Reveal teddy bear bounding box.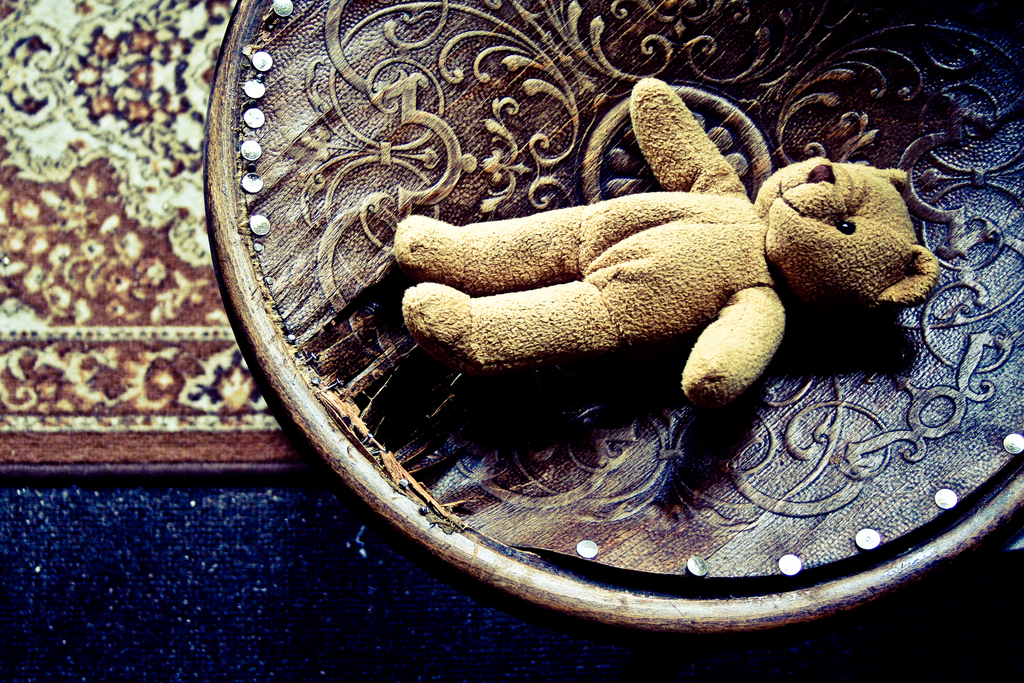
Revealed: 394,83,937,400.
